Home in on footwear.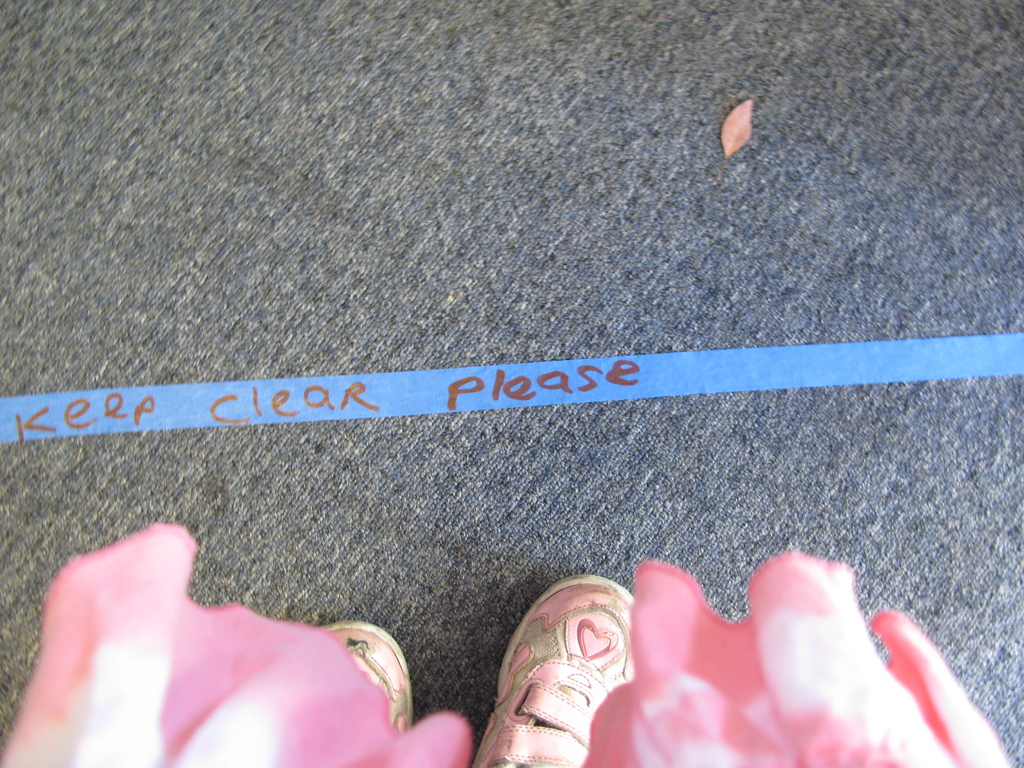
Homed in at (x1=310, y1=626, x2=413, y2=726).
